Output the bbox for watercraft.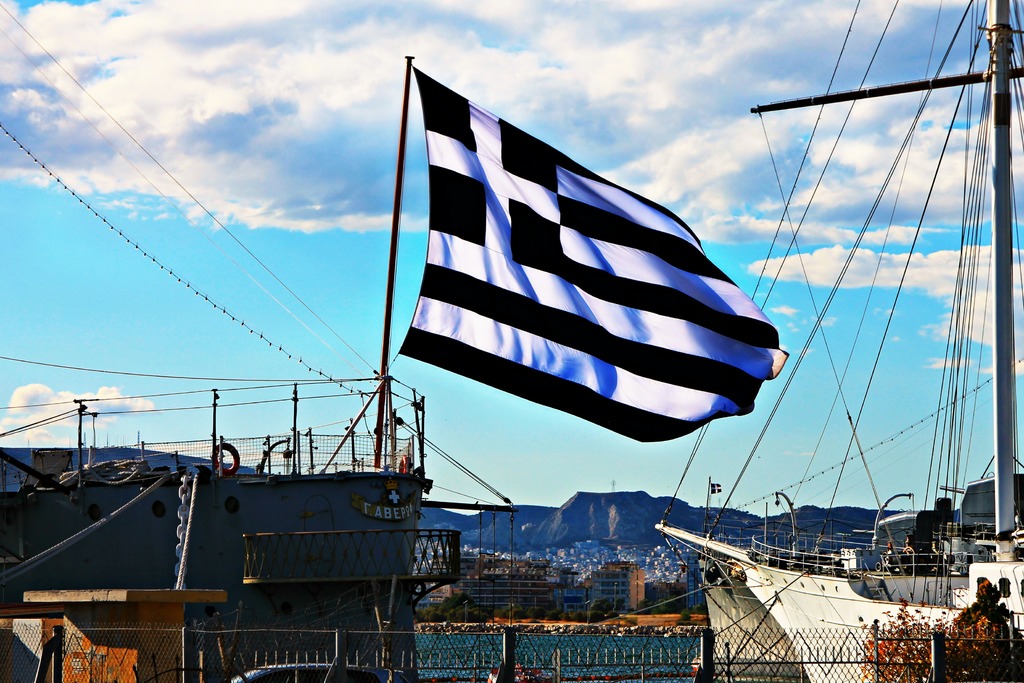
648, 0, 1023, 682.
